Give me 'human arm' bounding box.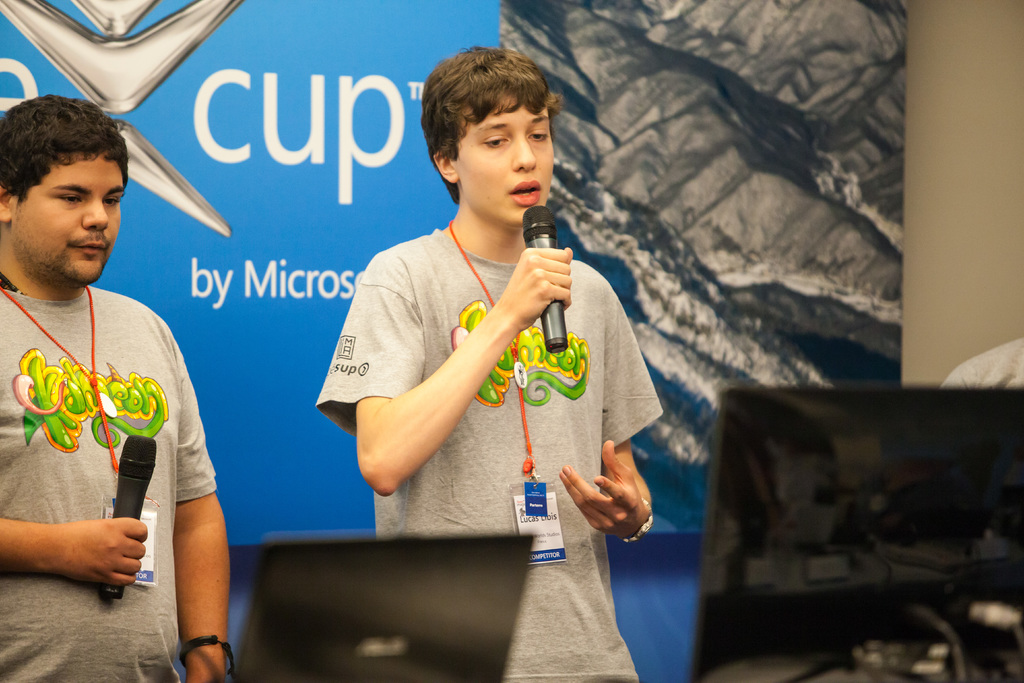
<box>559,288,665,542</box>.
